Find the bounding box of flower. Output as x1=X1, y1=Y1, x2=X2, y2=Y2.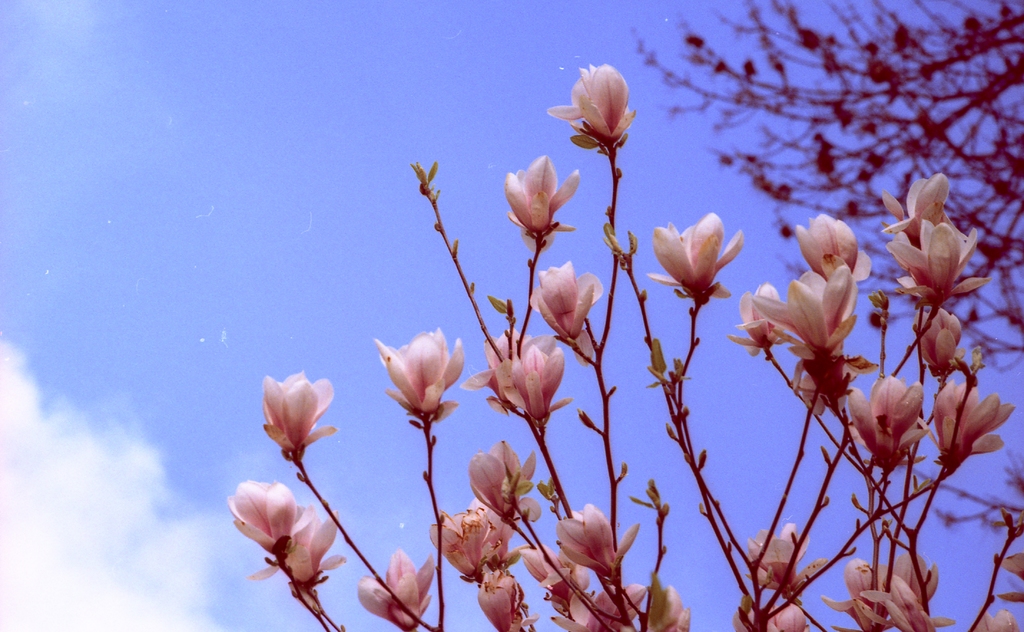
x1=518, y1=541, x2=594, y2=601.
